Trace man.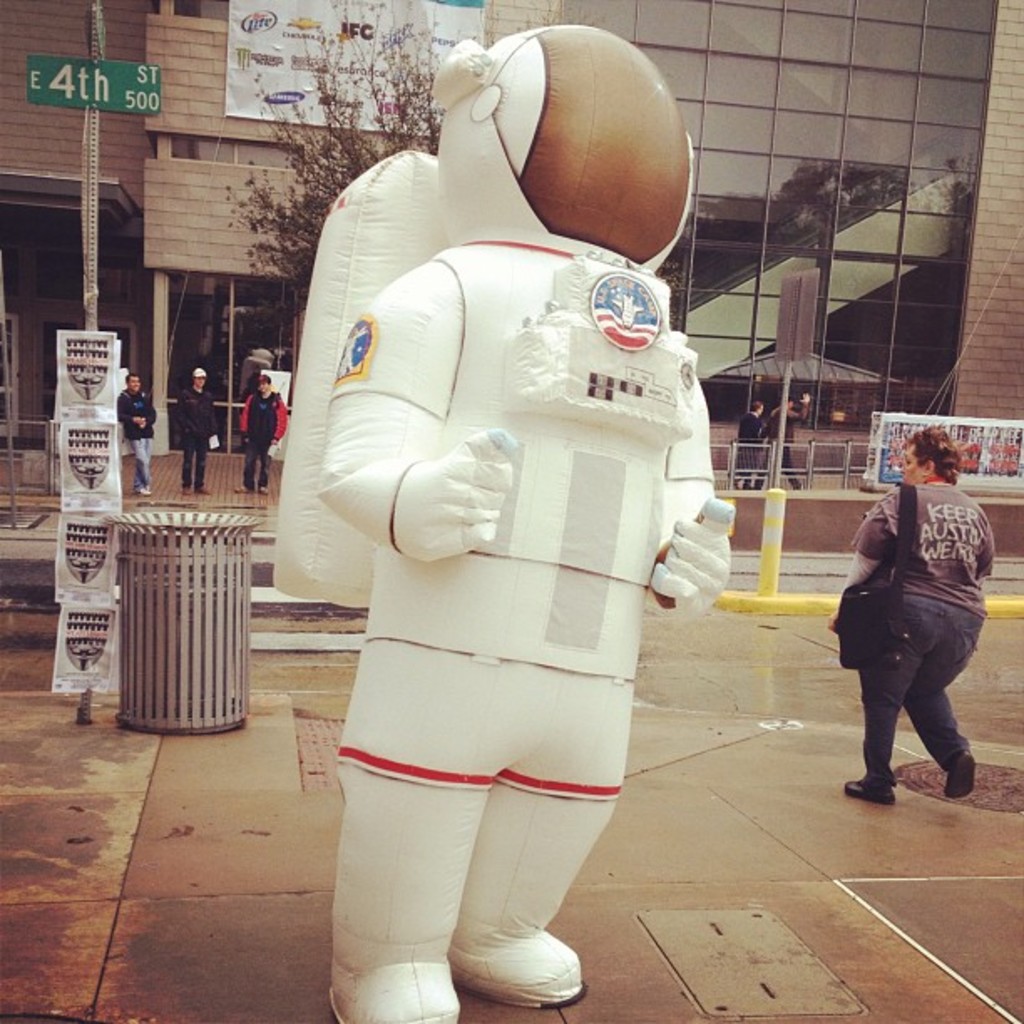
Traced to region(753, 392, 801, 490).
